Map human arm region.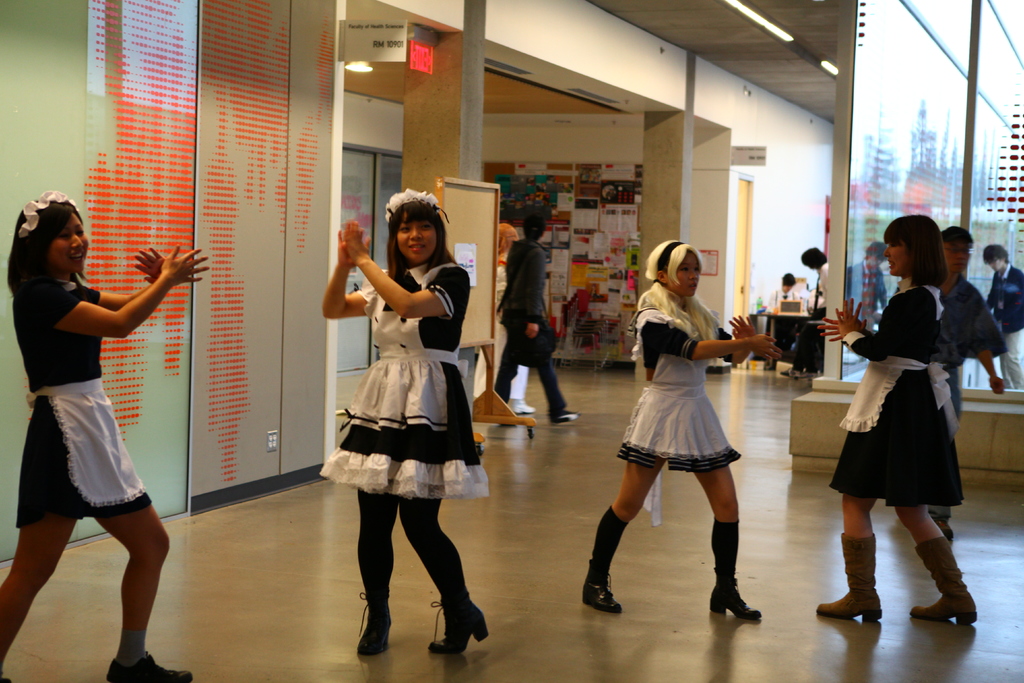
Mapped to l=337, t=219, r=467, b=322.
